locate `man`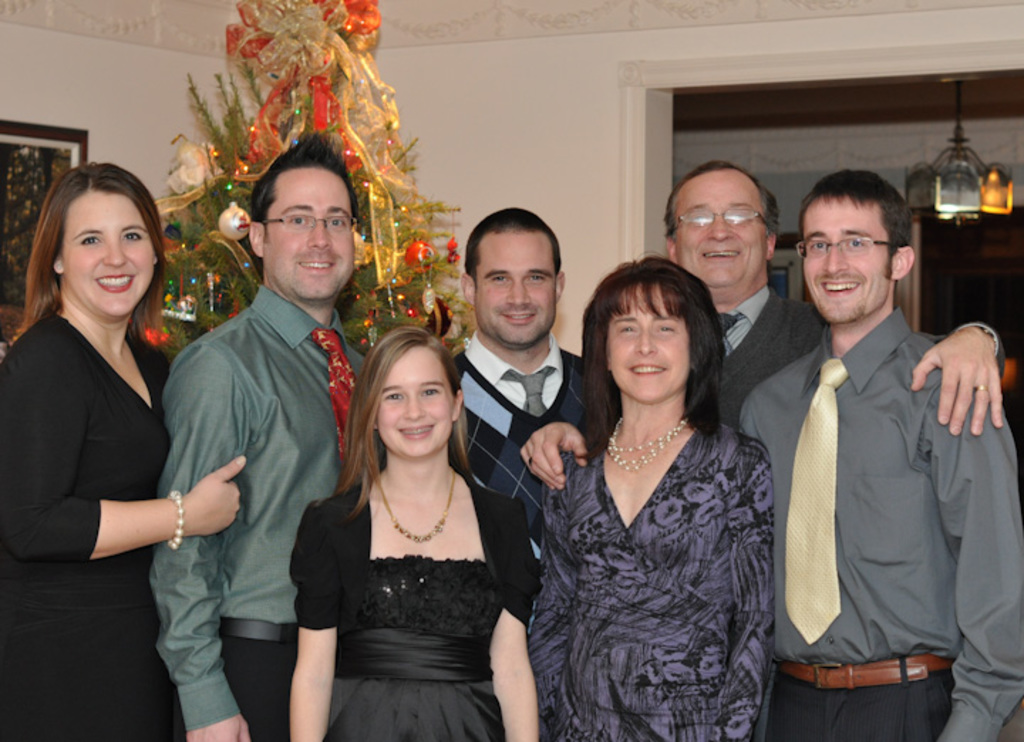
pyautogui.locateOnScreen(525, 175, 1004, 465)
